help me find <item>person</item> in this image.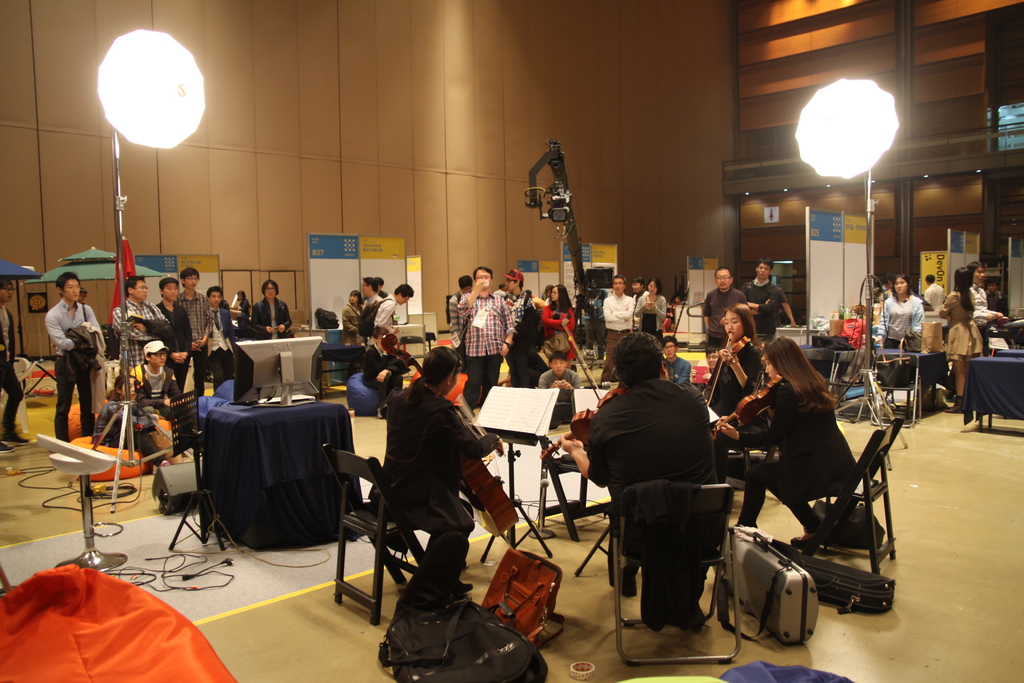
Found it: (714,333,855,547).
